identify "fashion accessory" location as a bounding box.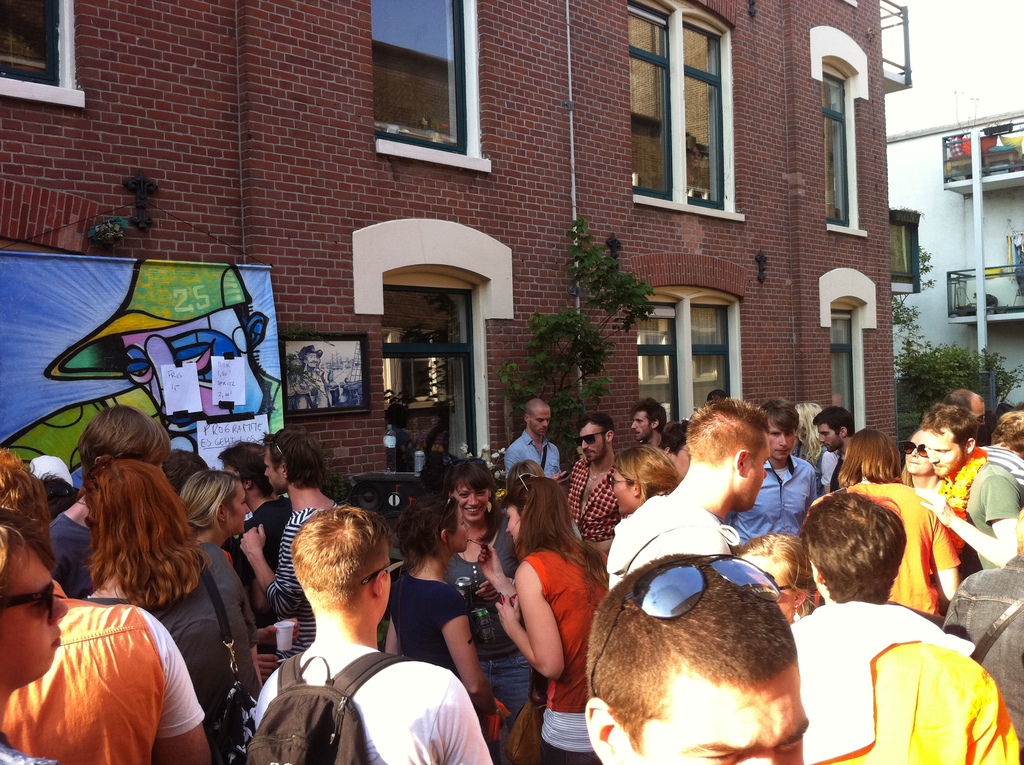
pyautogui.locateOnScreen(602, 471, 631, 498).
